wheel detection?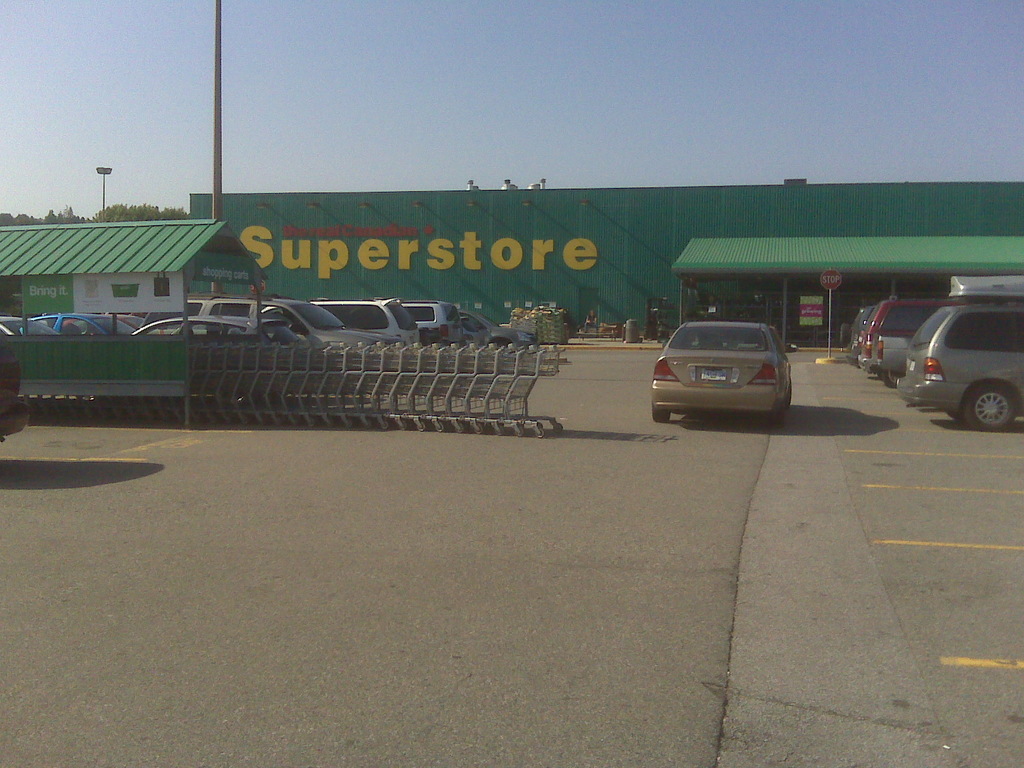
BBox(650, 403, 673, 425)
